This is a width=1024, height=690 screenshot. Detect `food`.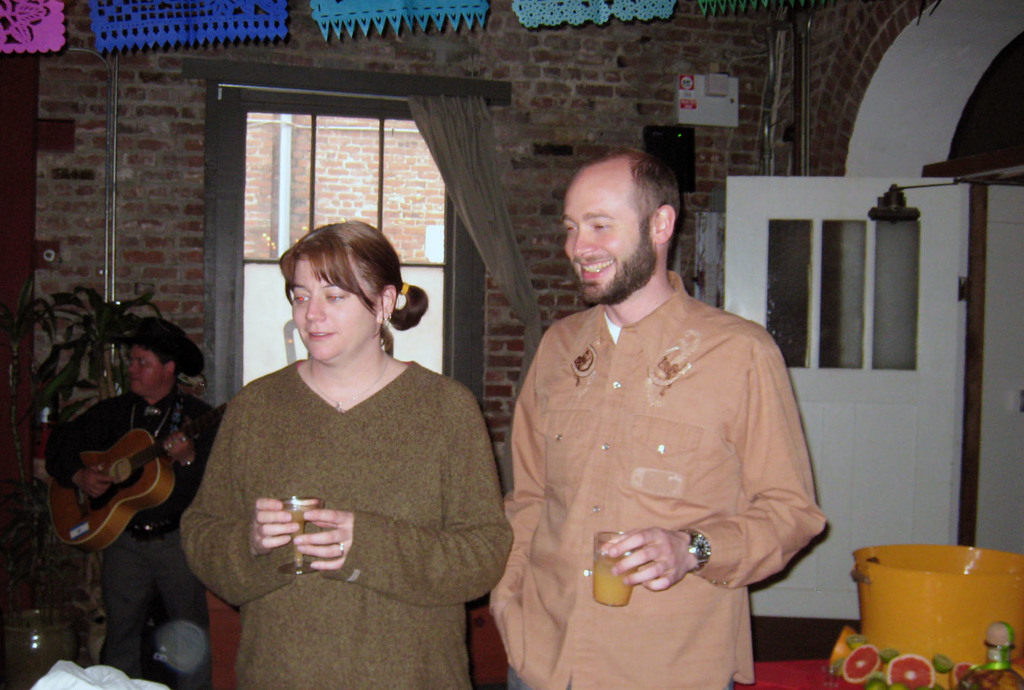
<box>841,643,883,684</box>.
